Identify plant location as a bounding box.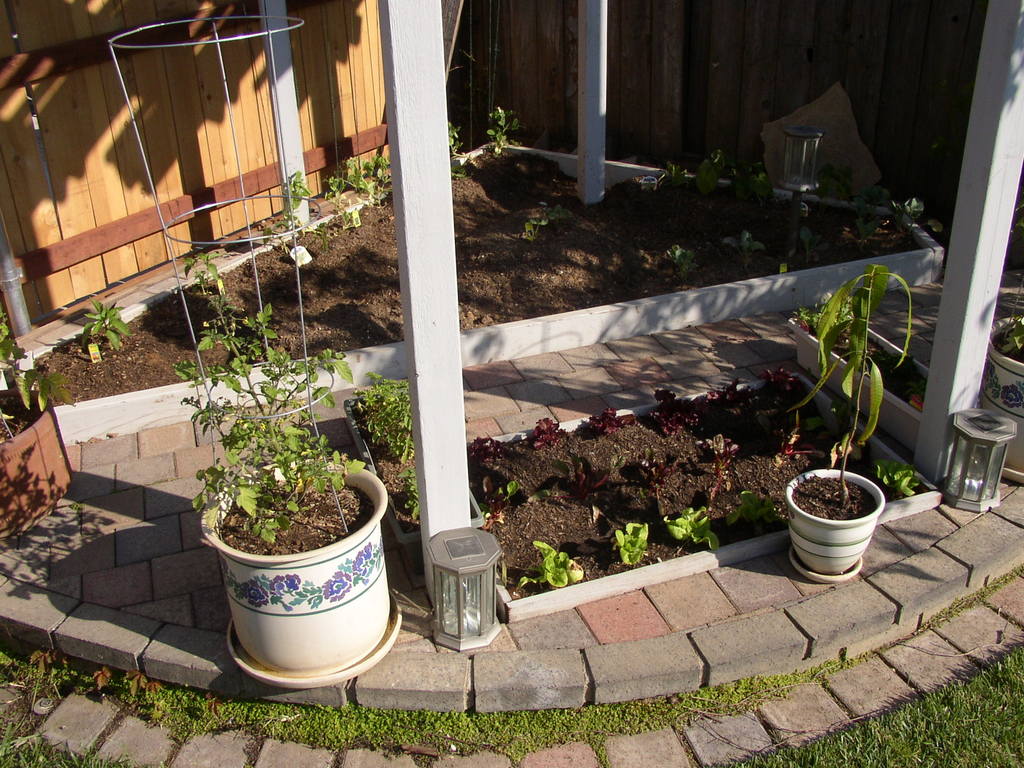
(350,376,413,470).
